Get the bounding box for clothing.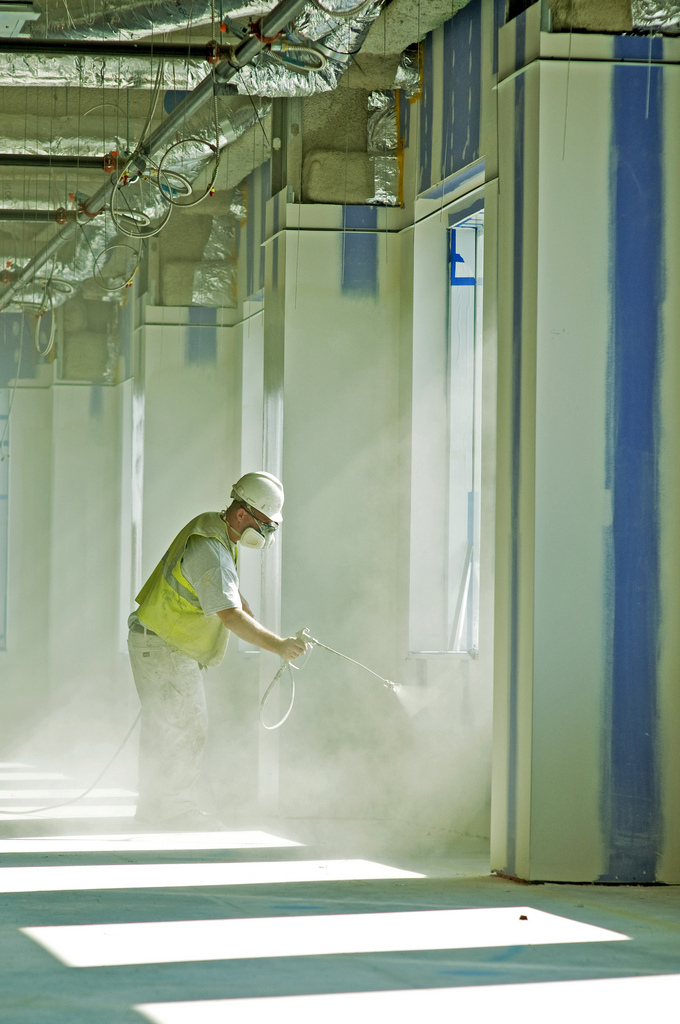
Rect(129, 531, 327, 760).
